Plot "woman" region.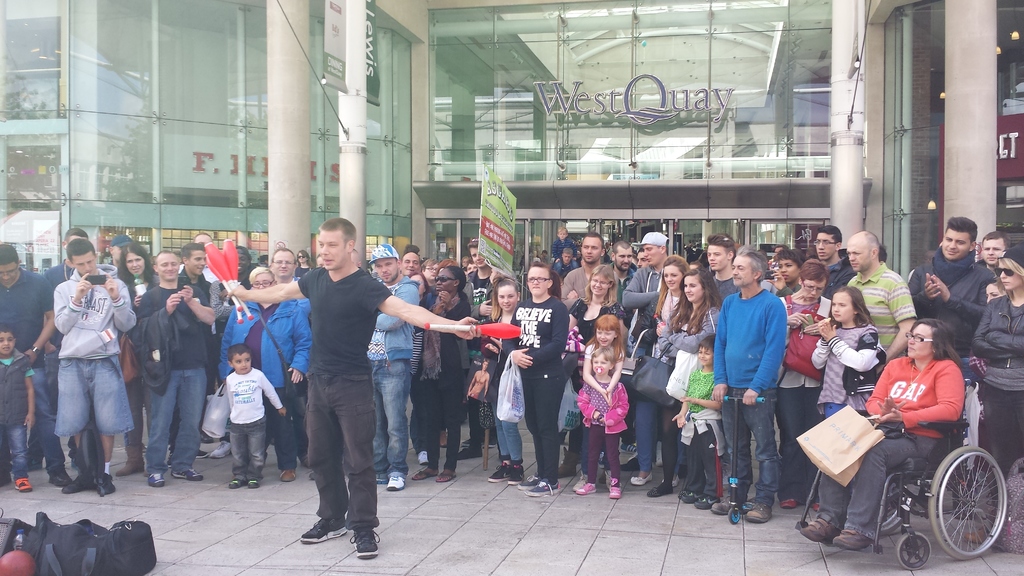
Plotted at <region>775, 260, 837, 511</region>.
